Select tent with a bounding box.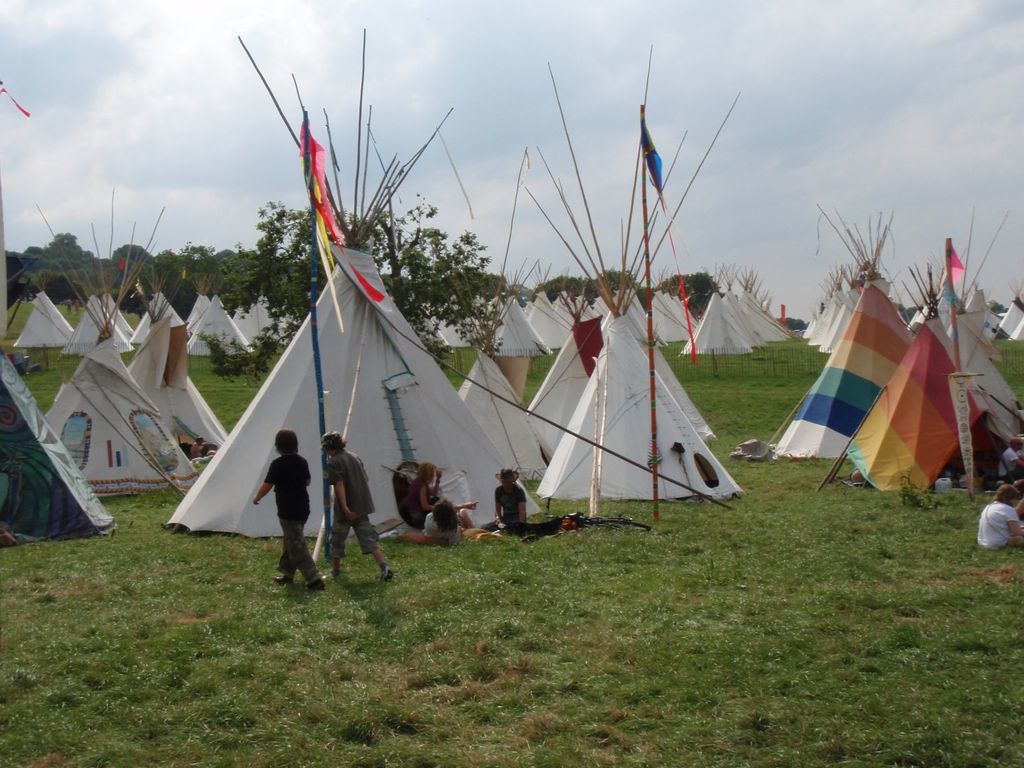
rect(743, 212, 1023, 483).
